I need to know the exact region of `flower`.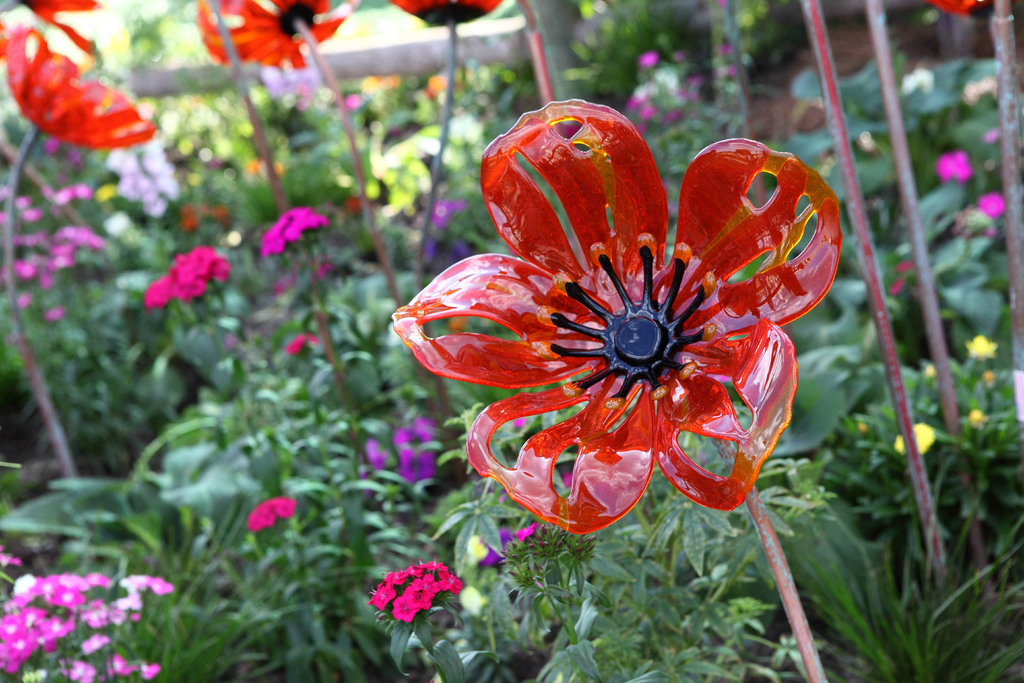
Region: locate(8, 23, 158, 152).
